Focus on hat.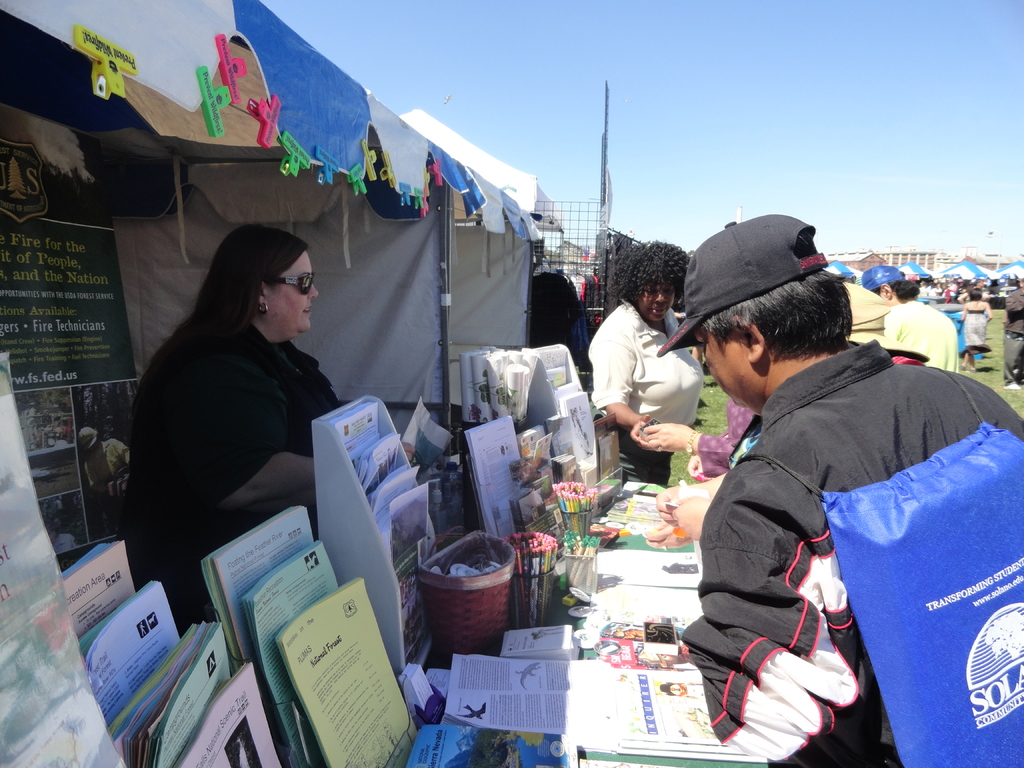
Focused at select_region(655, 213, 826, 356).
